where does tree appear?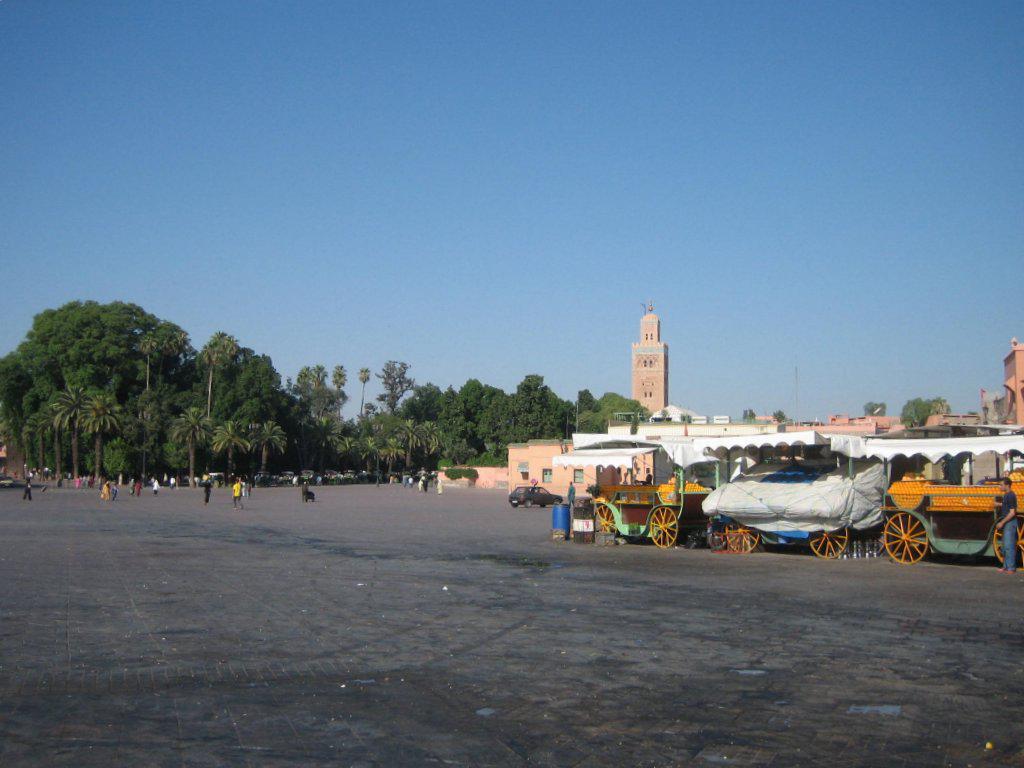
Appears at x1=903 y1=400 x2=955 y2=427.
